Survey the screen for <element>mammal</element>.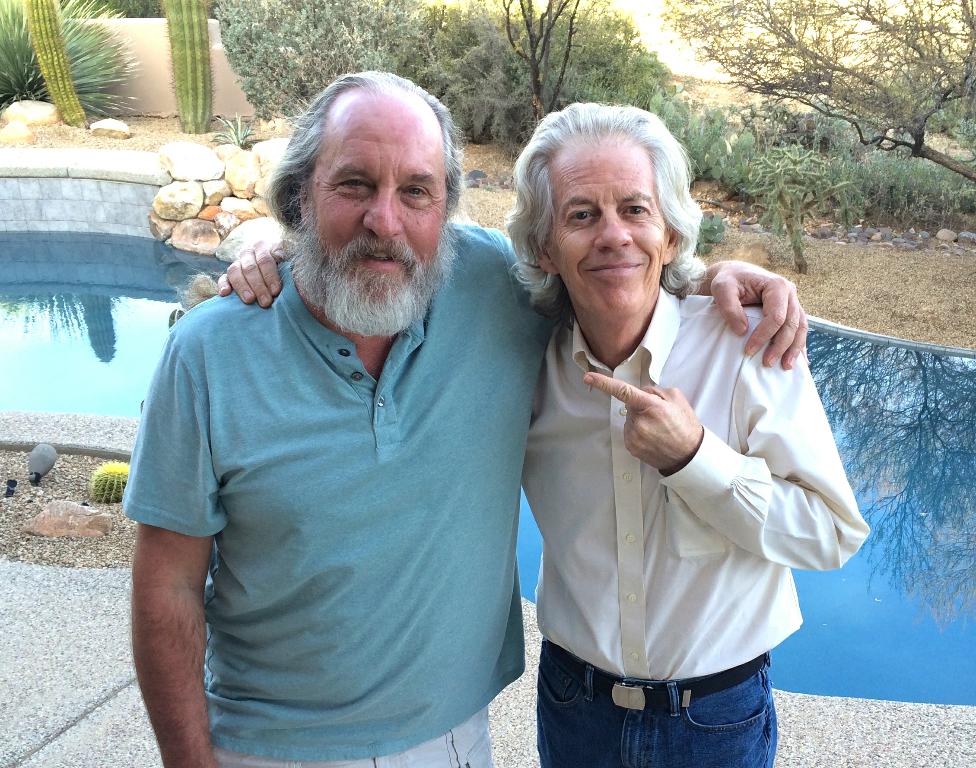
Survey found: region(214, 99, 872, 767).
